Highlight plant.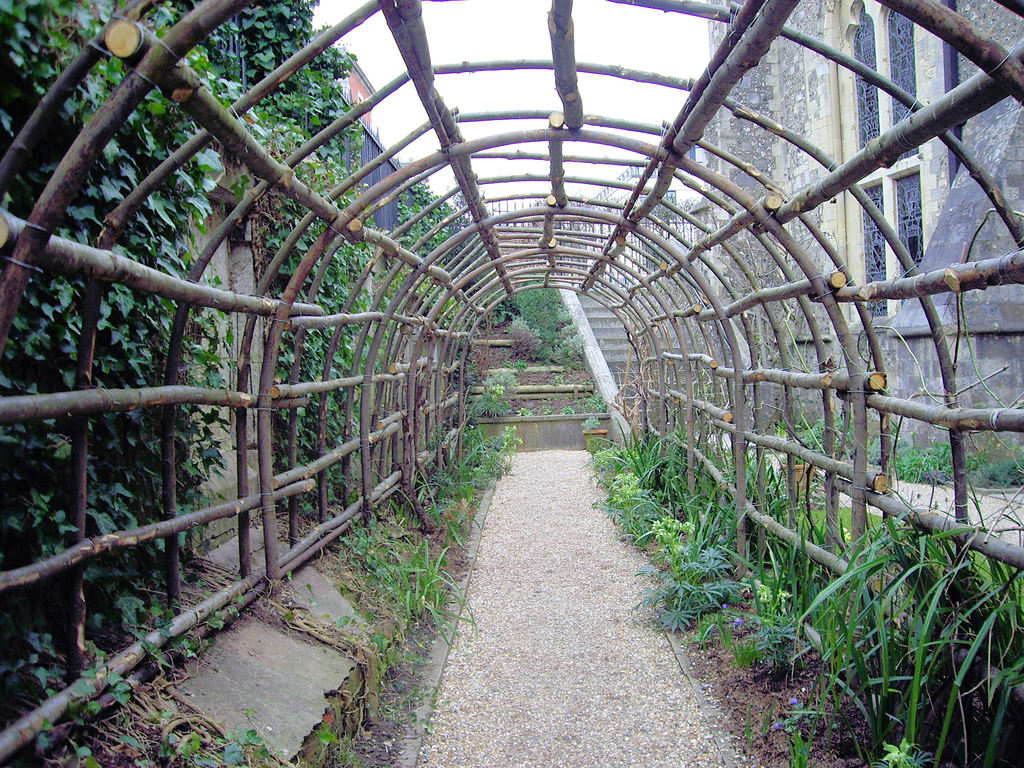
Highlighted region: [559,408,577,413].
